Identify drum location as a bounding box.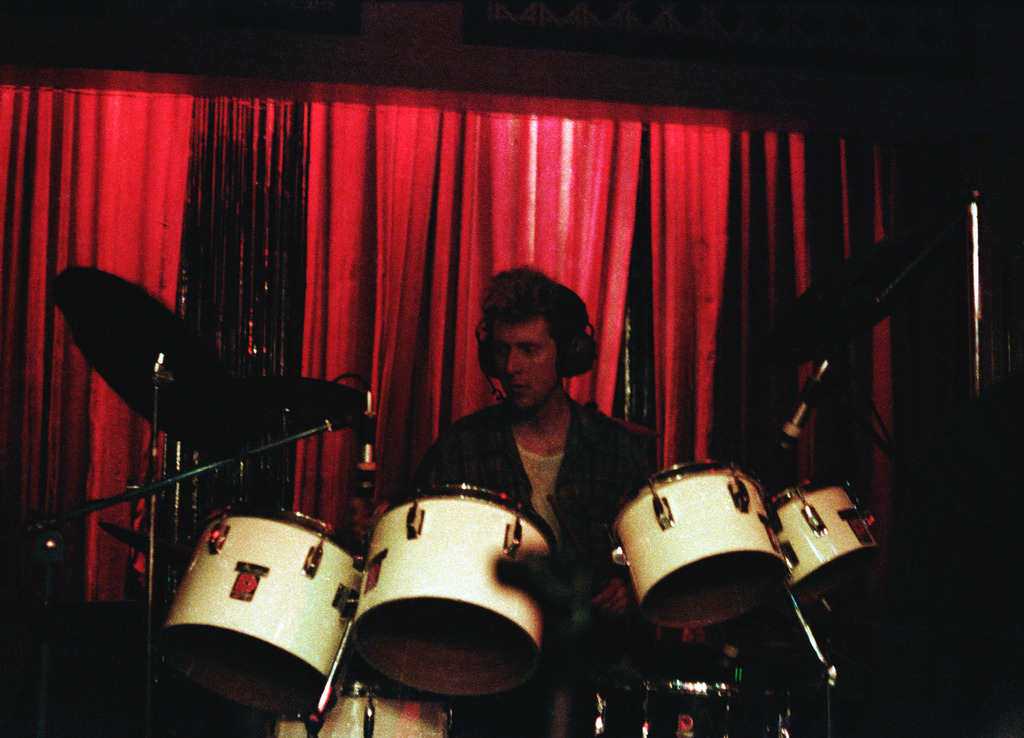
652:678:748:737.
